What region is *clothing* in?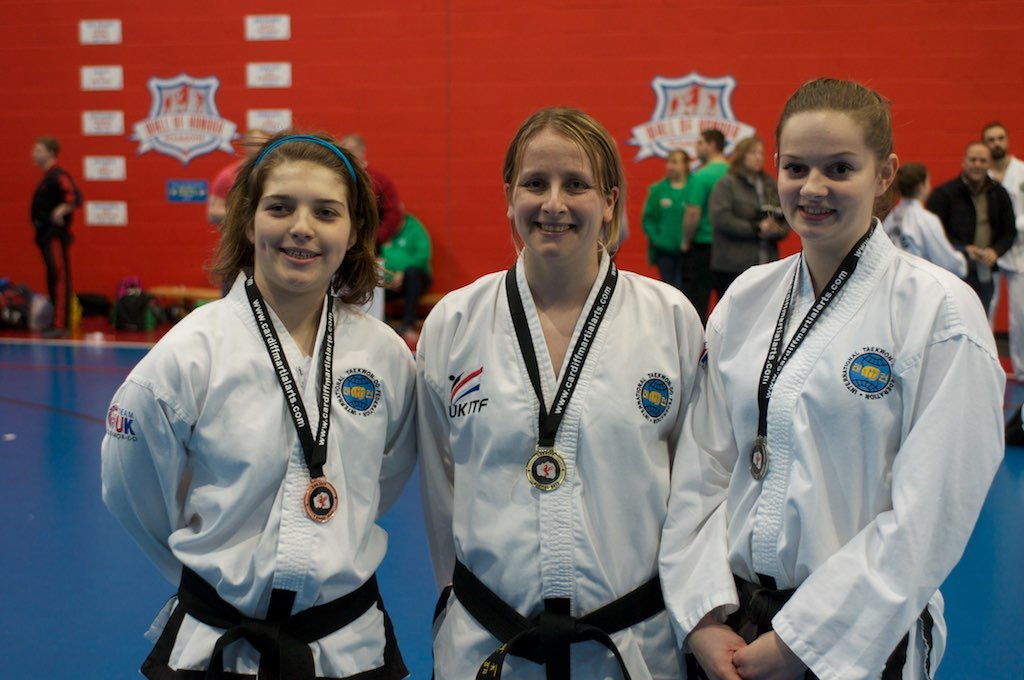
[x1=881, y1=194, x2=962, y2=278].
